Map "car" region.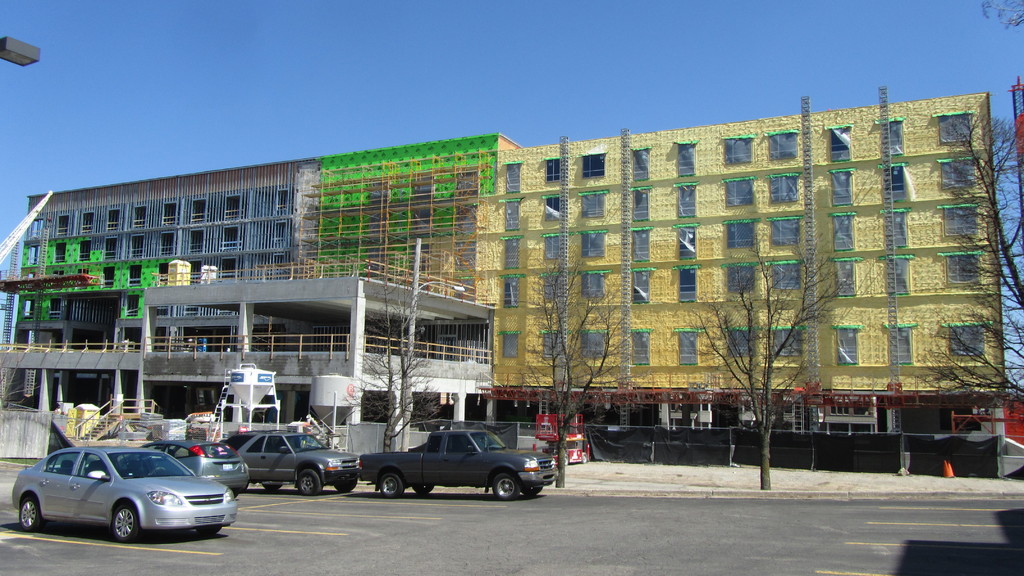
Mapped to (220,429,303,495).
